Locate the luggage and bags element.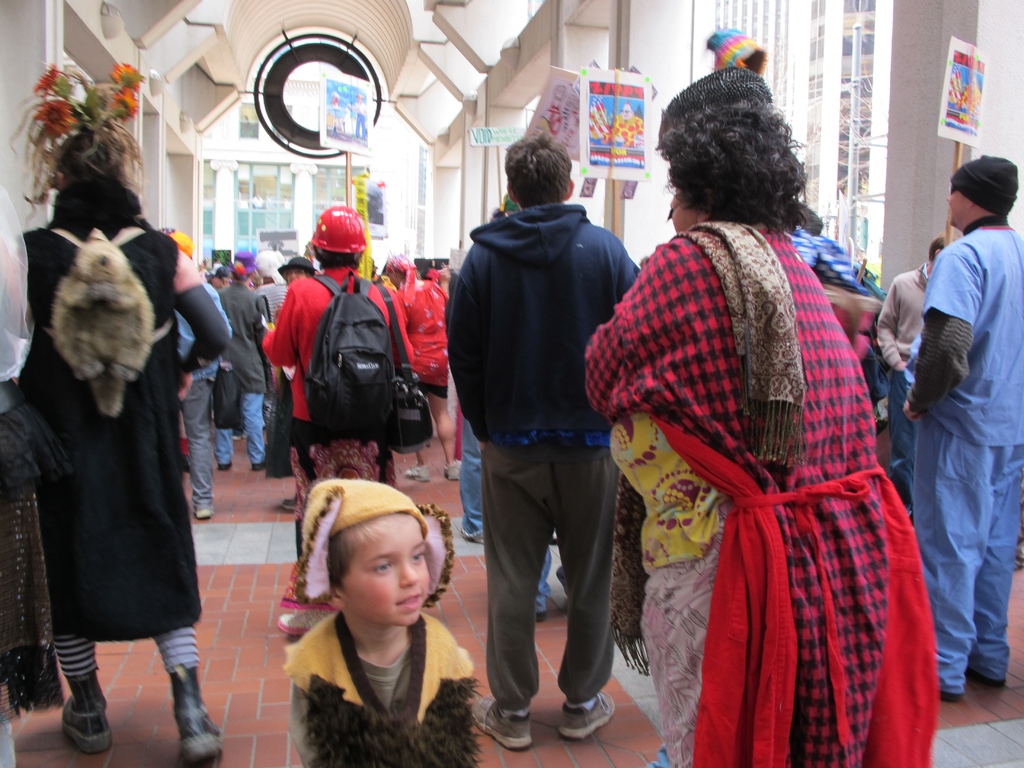
Element bbox: Rect(61, 225, 175, 421).
